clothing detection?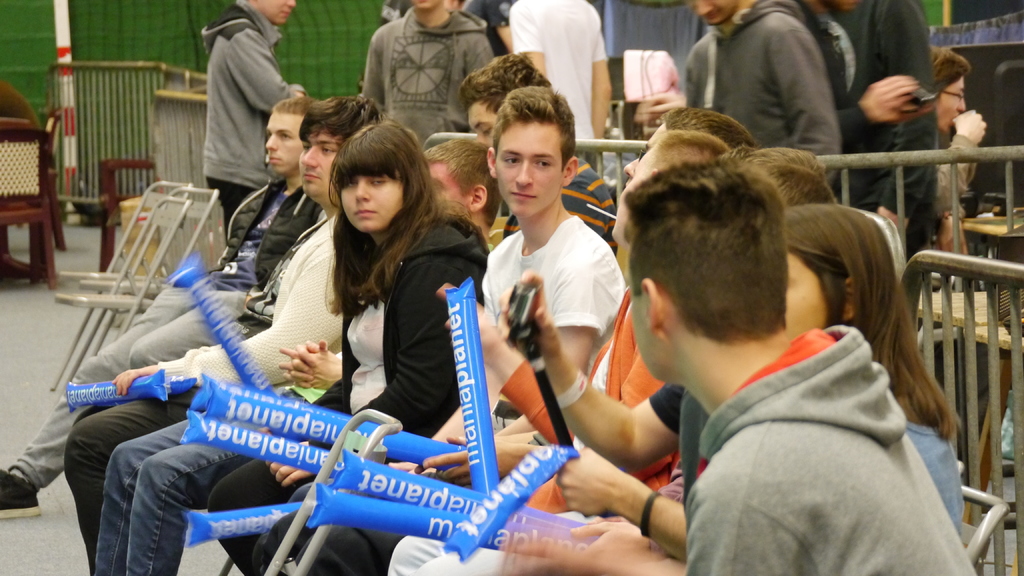
[left=833, top=0, right=940, bottom=266]
